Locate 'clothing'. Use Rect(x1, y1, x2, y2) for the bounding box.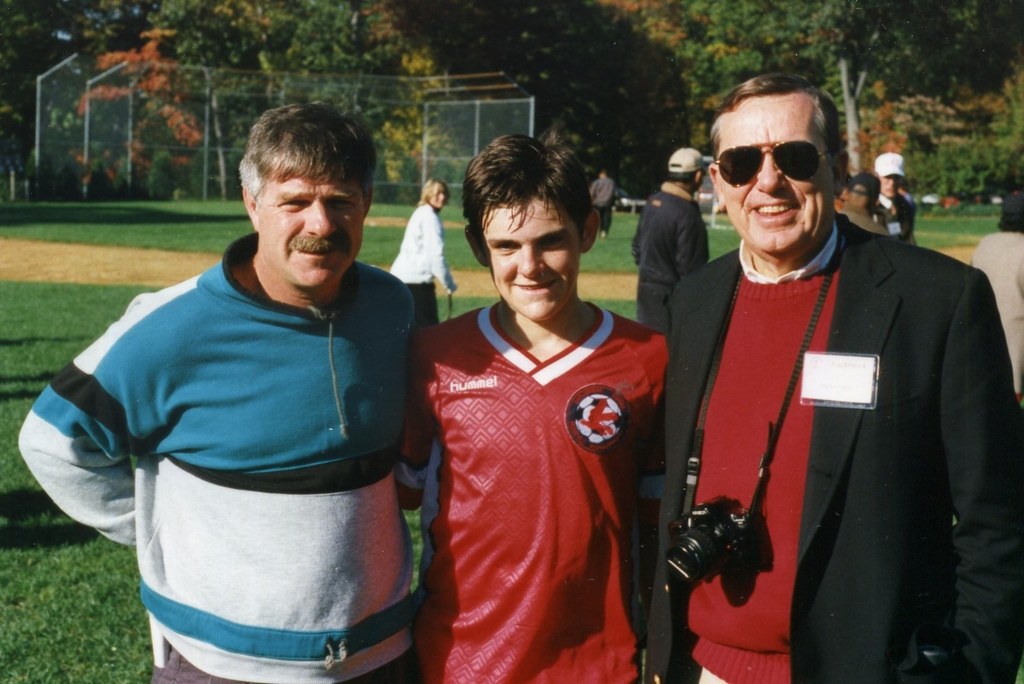
Rect(593, 174, 616, 232).
